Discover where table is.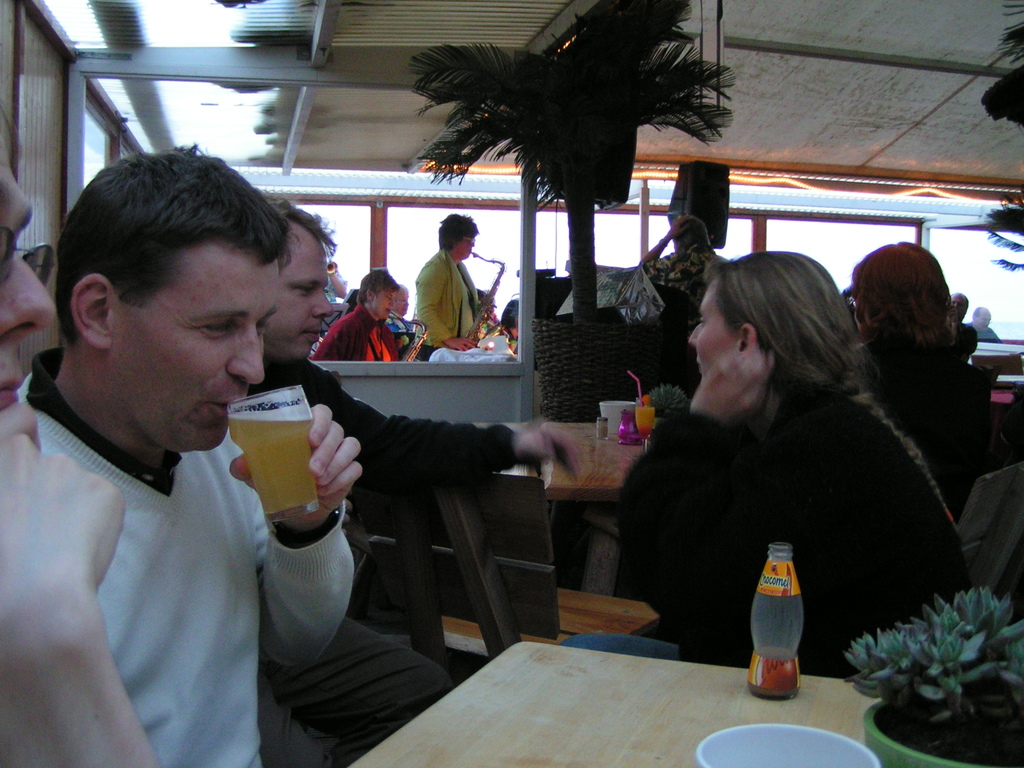
Discovered at [346, 643, 886, 767].
